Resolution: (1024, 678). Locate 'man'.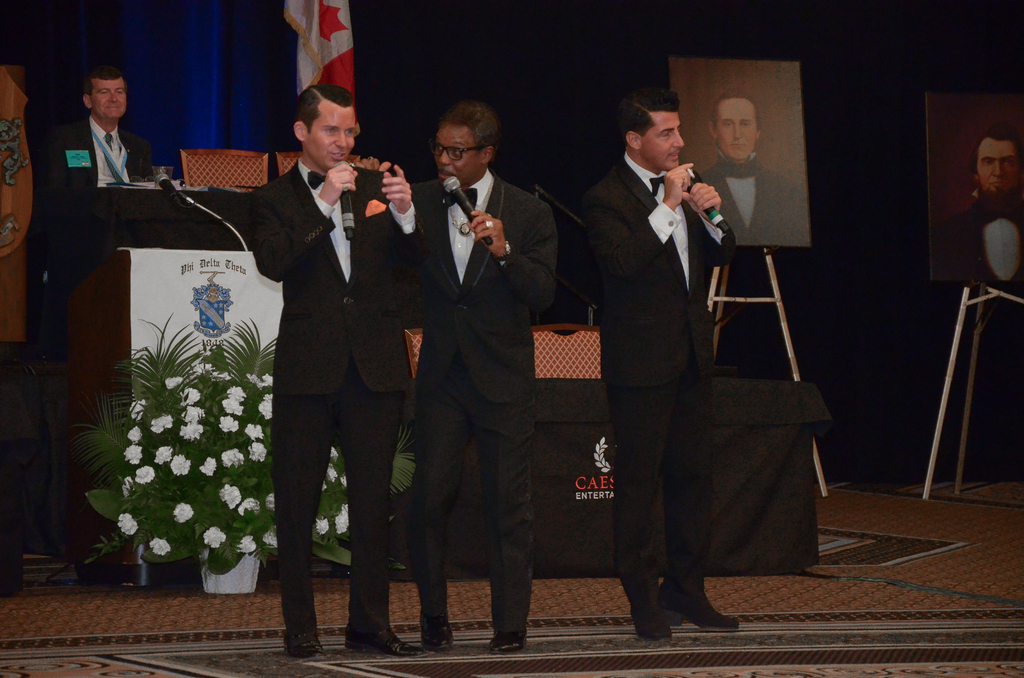
l=388, t=99, r=556, b=656.
